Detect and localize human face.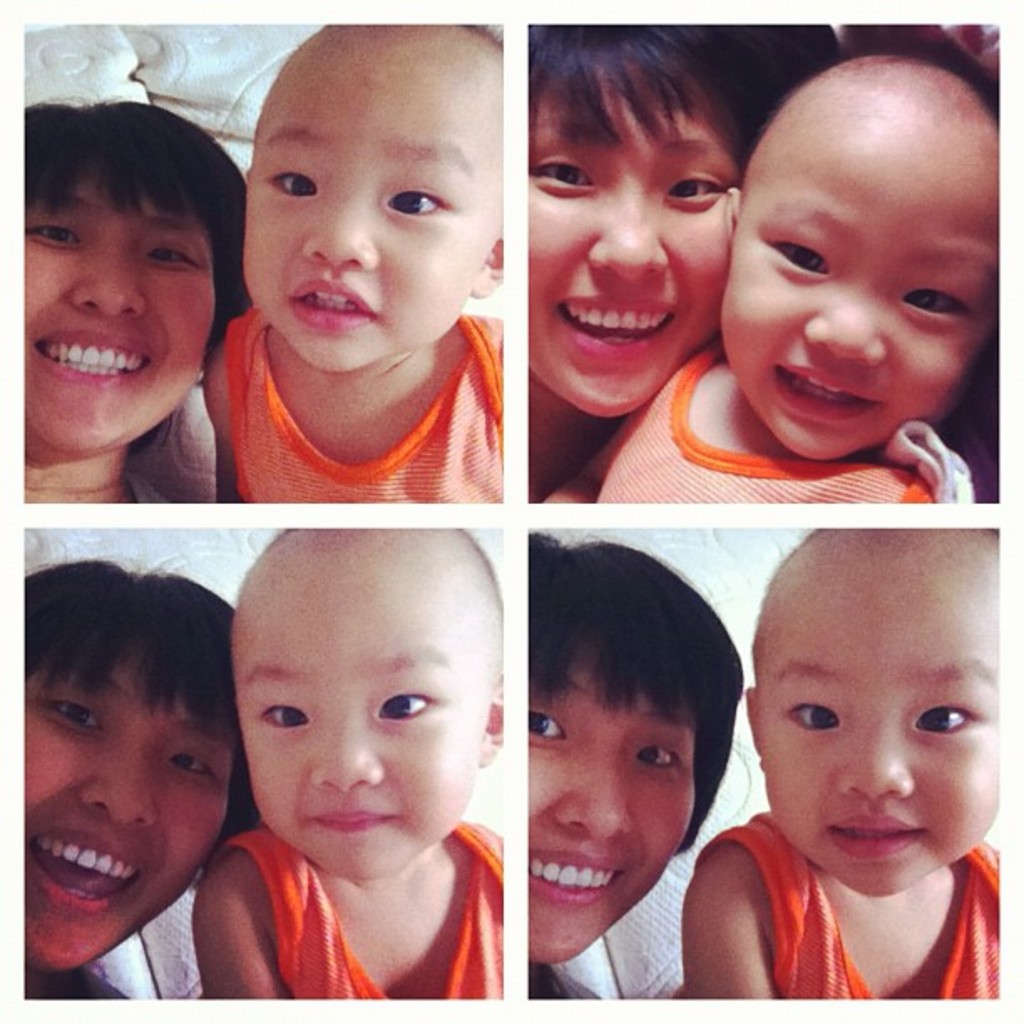
Localized at left=231, top=581, right=490, bottom=882.
